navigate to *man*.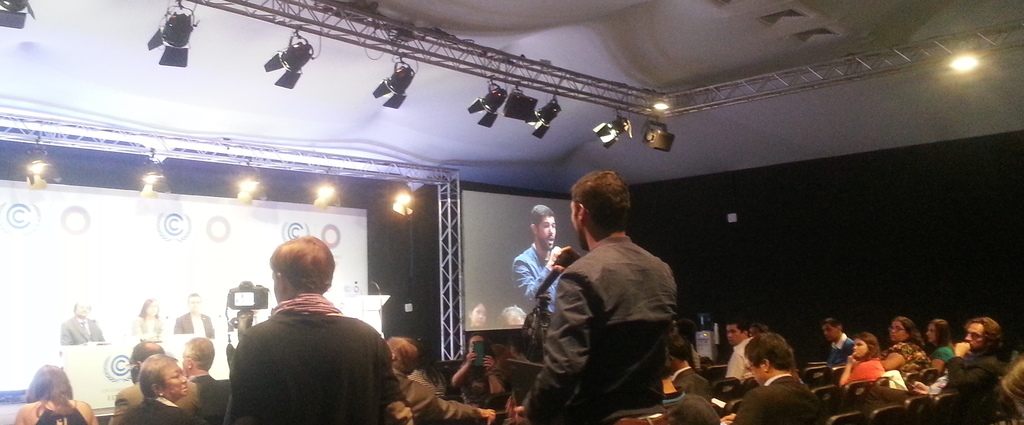
Navigation target: {"x1": 170, "y1": 294, "x2": 216, "y2": 337}.
